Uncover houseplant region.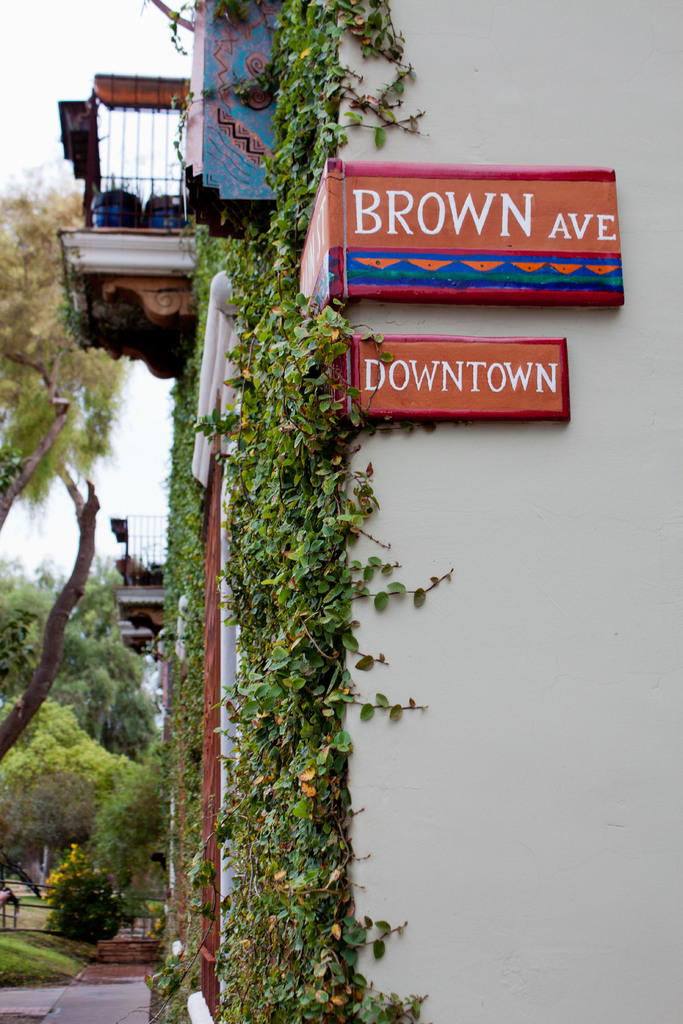
Uncovered: locate(85, 166, 143, 235).
